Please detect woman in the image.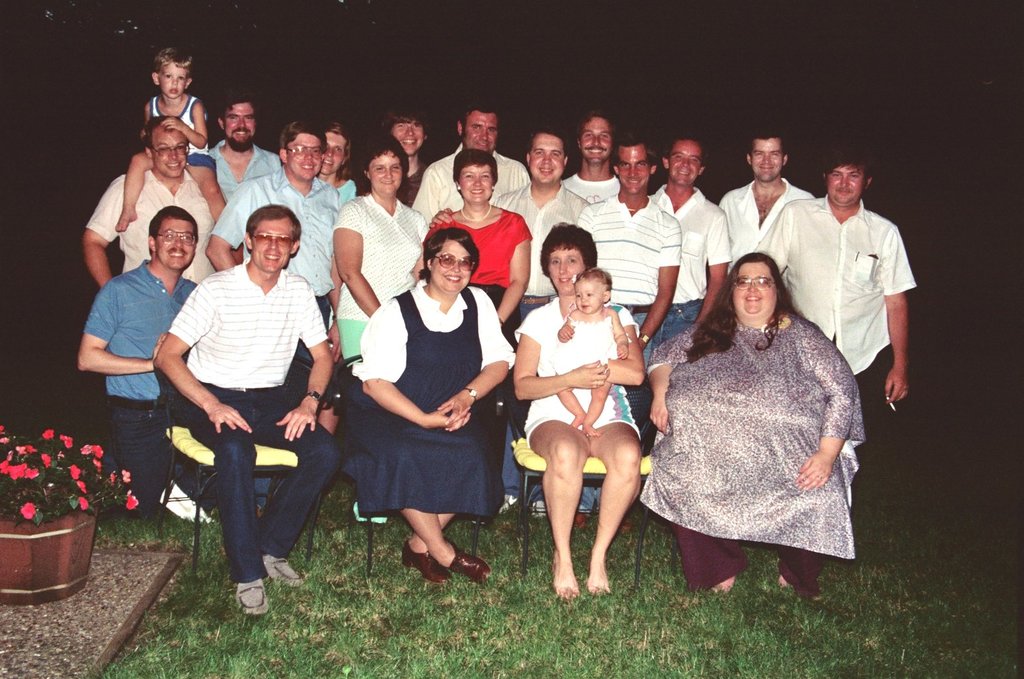
(x1=330, y1=122, x2=427, y2=524).
